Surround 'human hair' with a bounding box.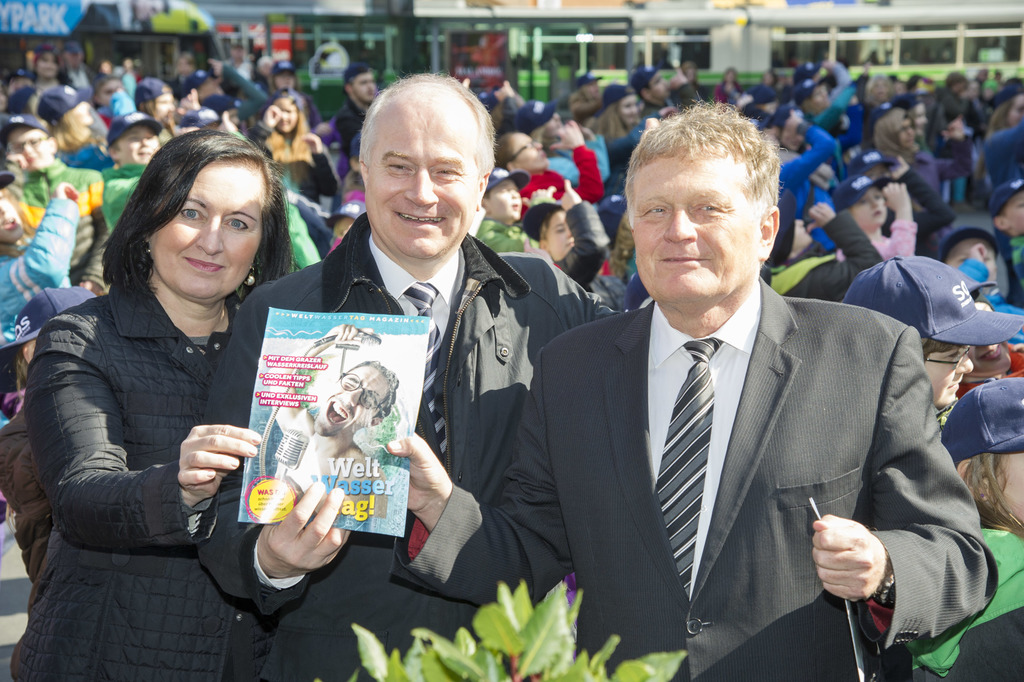
pyautogui.locateOnScreen(356, 70, 500, 185).
